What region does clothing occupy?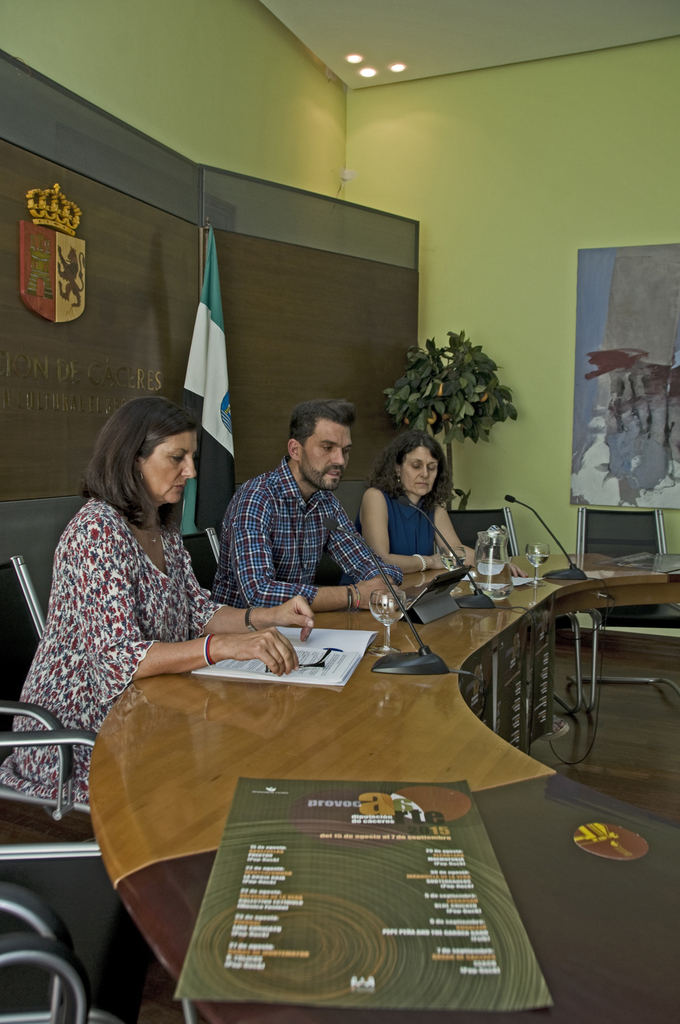
208 454 404 604.
